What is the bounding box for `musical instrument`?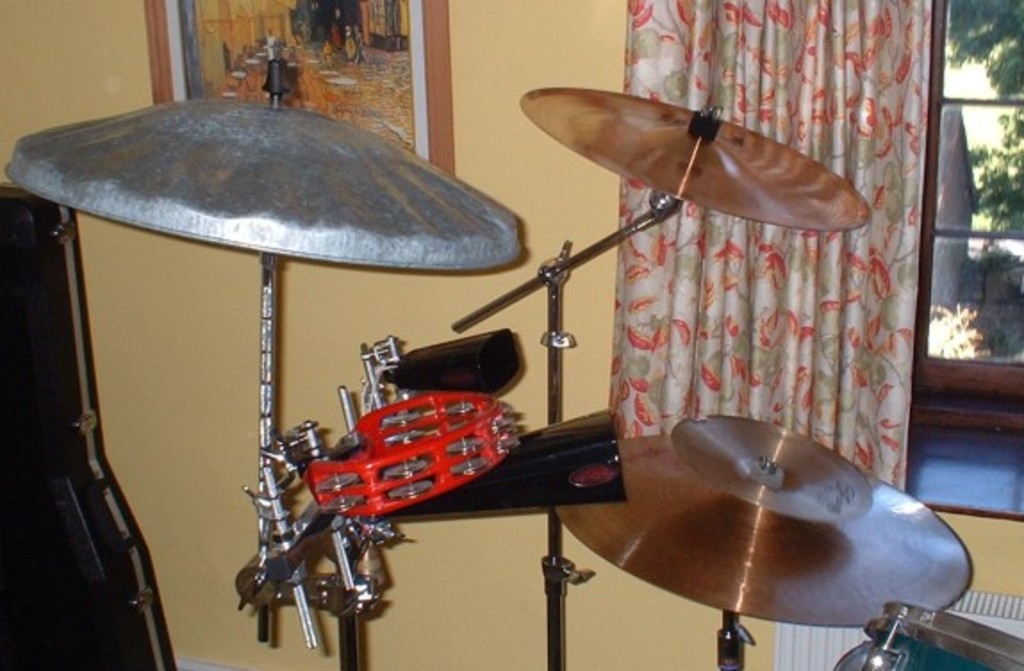
bbox=(582, 437, 990, 646).
